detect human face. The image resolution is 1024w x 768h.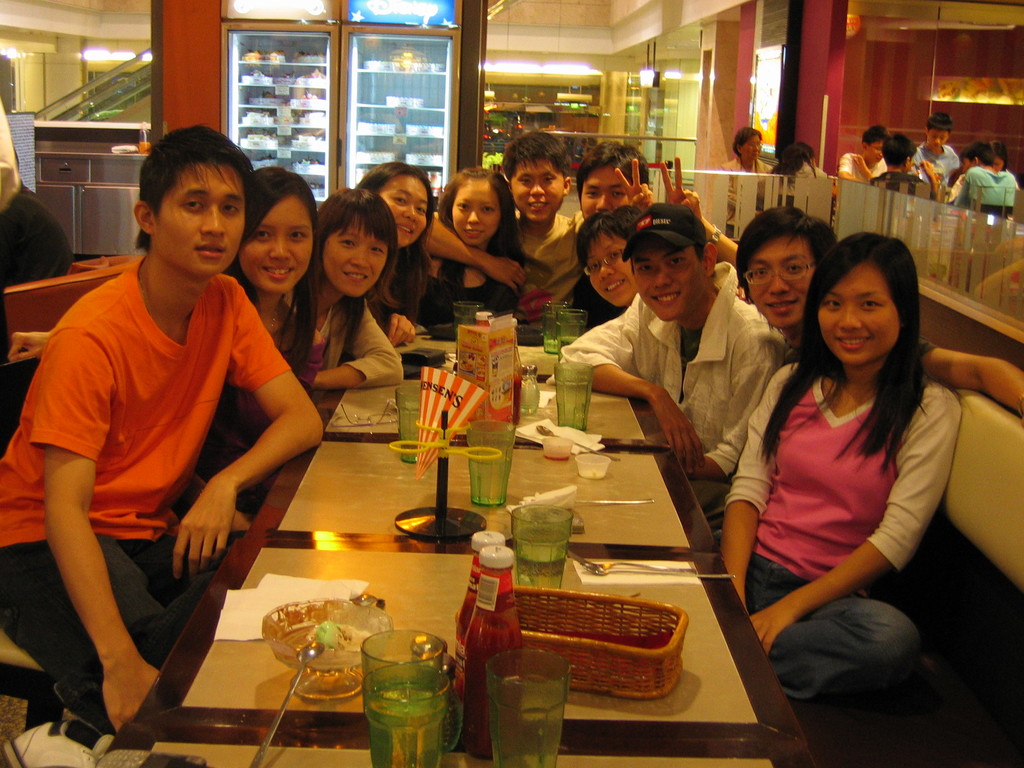
{"left": 580, "top": 228, "right": 639, "bottom": 304}.
